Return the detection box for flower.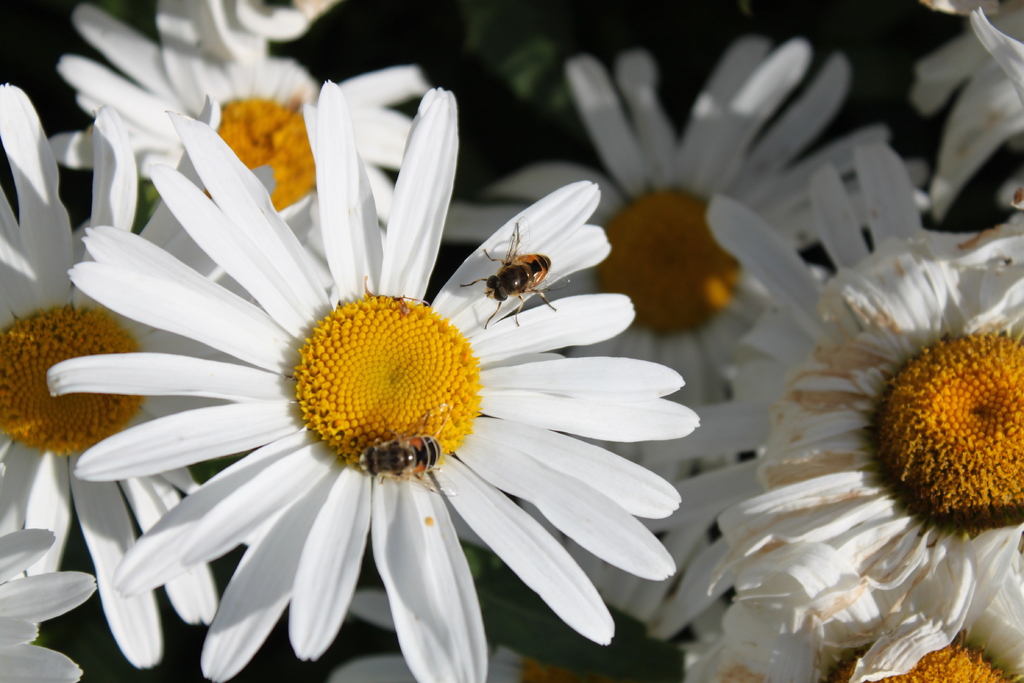
l=655, t=222, r=1023, b=682.
